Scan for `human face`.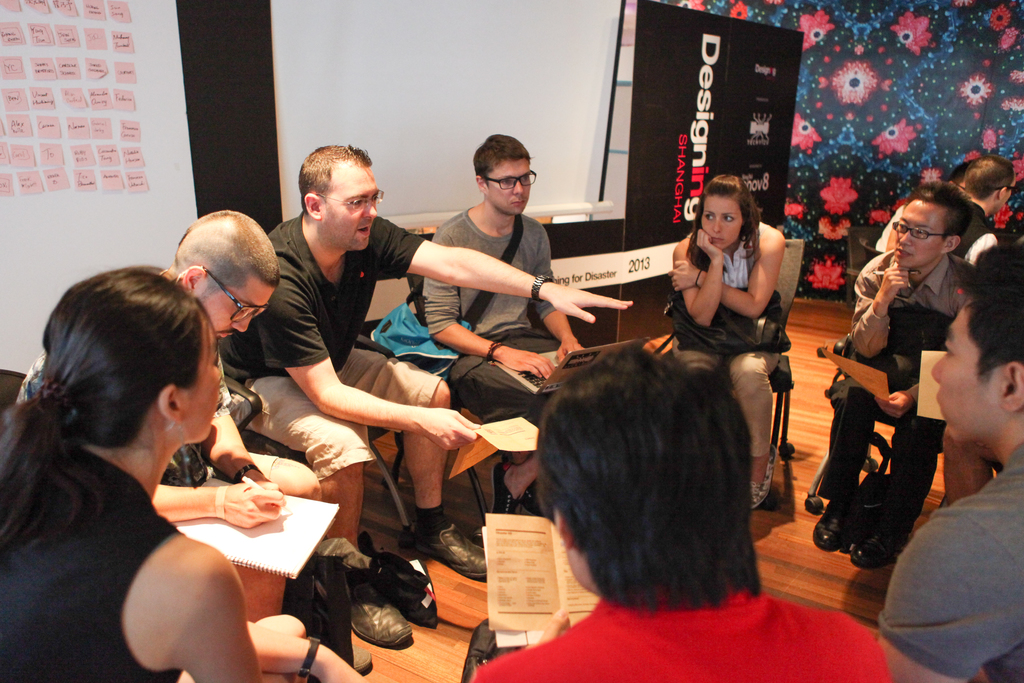
Scan result: <bbox>192, 286, 275, 342</bbox>.
